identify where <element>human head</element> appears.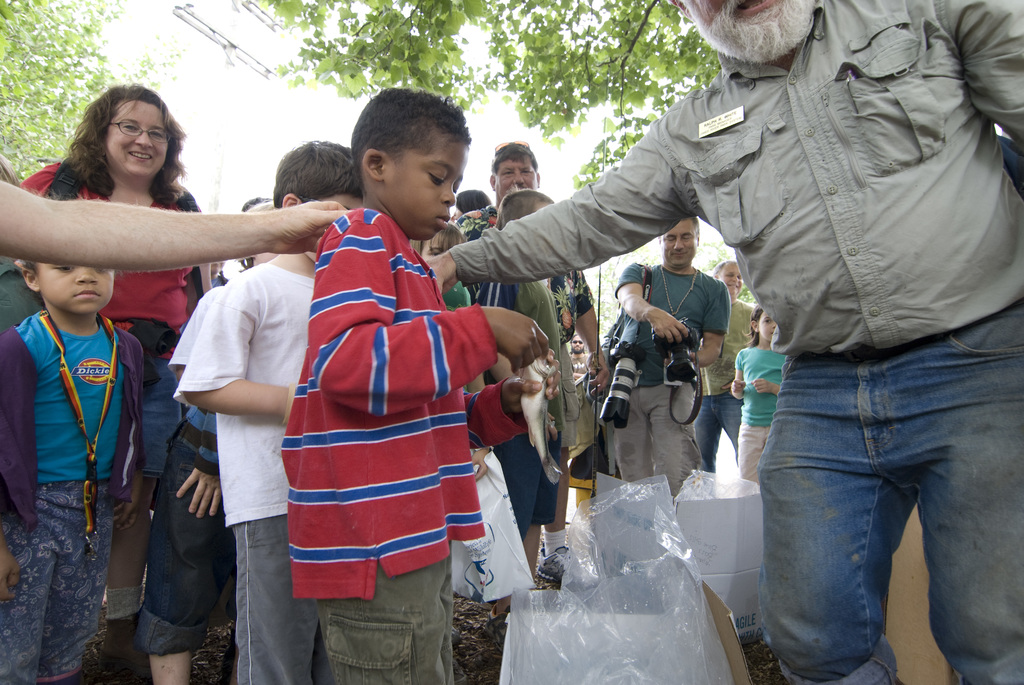
Appears at box(715, 261, 746, 304).
